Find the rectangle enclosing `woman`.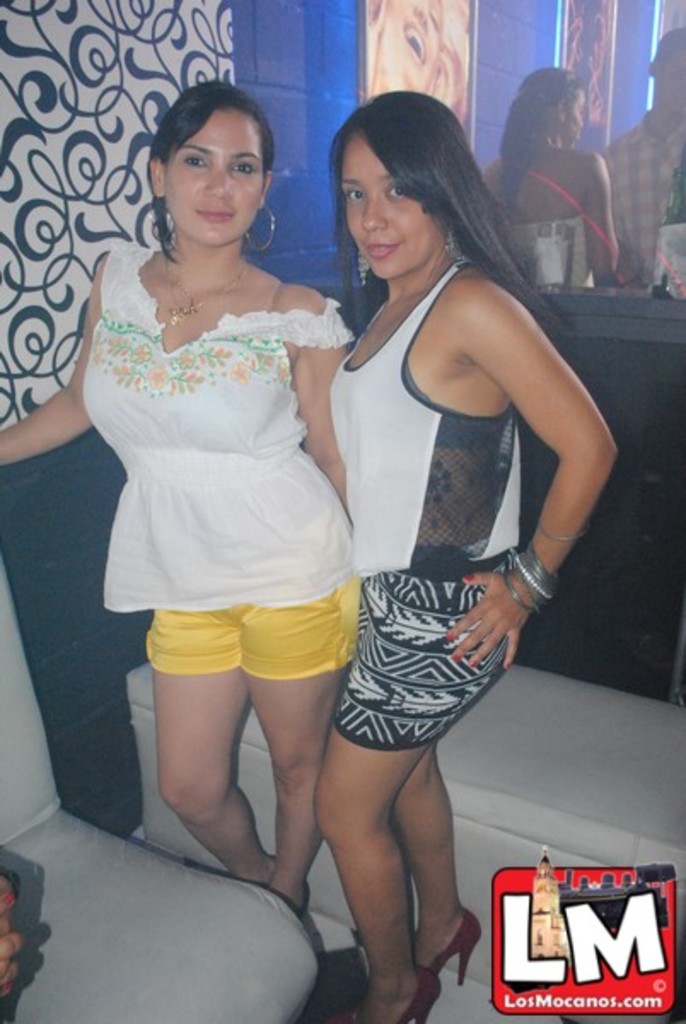
rect(53, 101, 398, 877).
